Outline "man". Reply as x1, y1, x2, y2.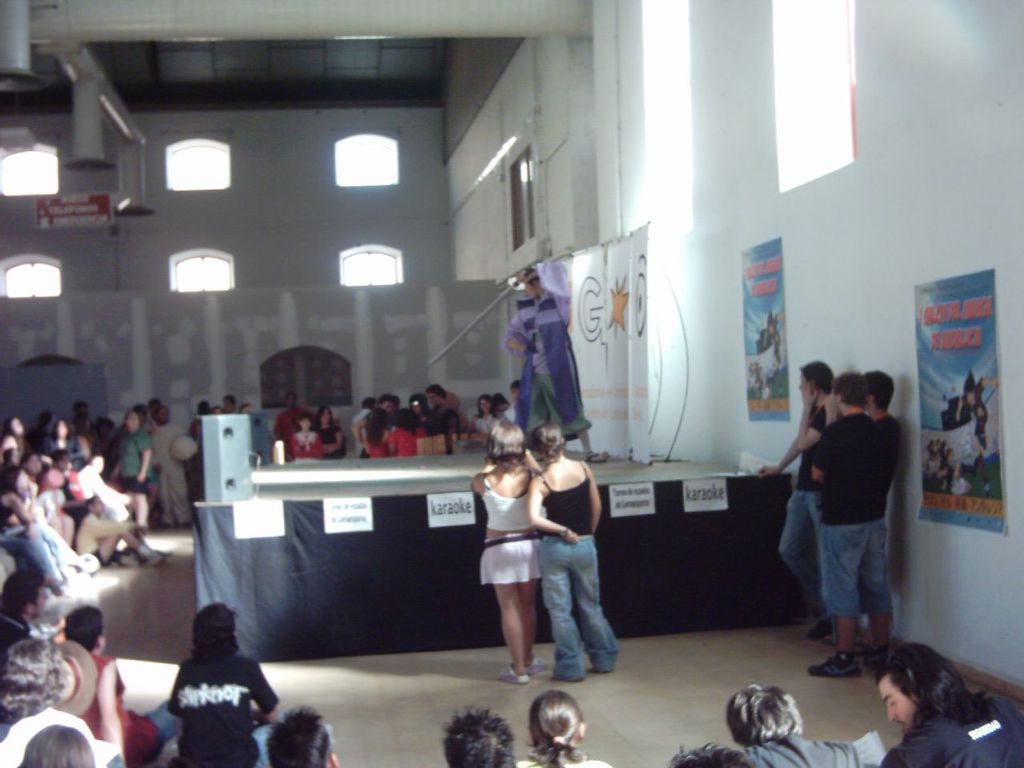
718, 682, 864, 767.
